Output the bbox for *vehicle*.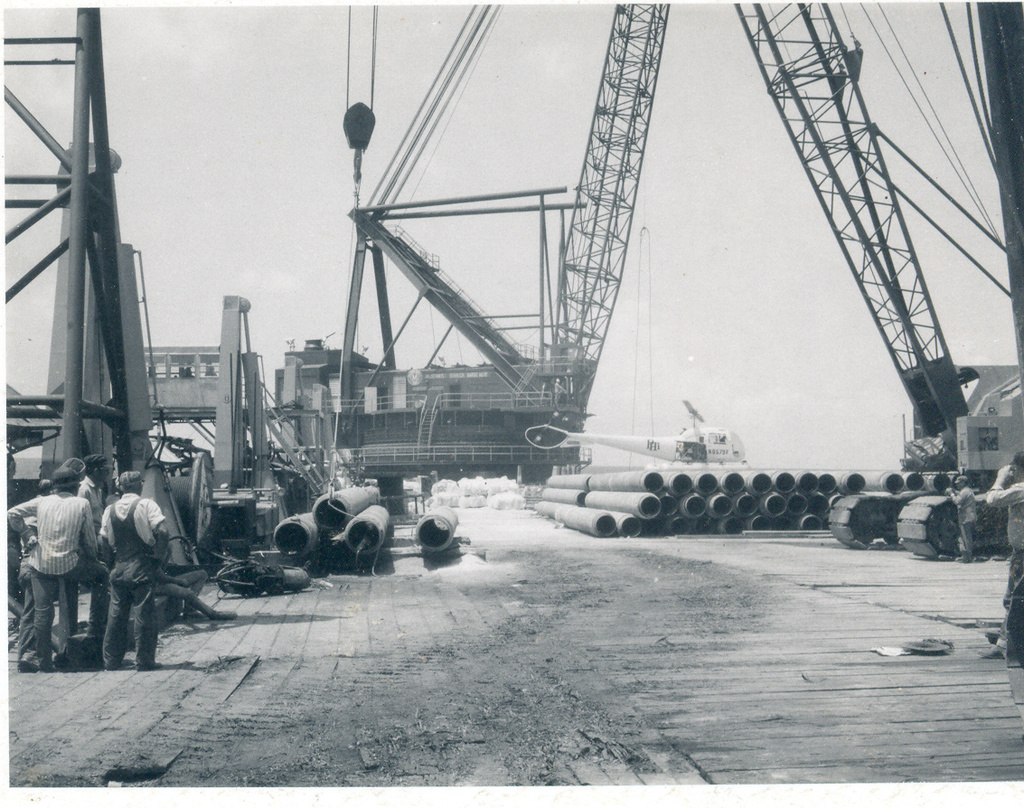
l=524, t=395, r=754, b=476.
